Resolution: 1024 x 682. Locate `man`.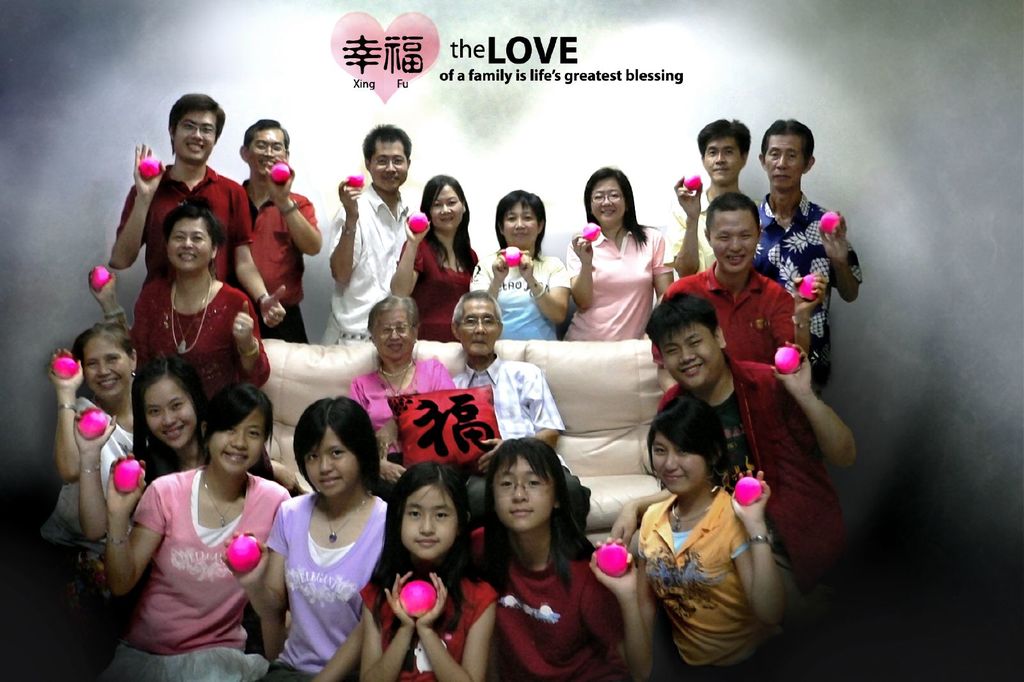
Rect(320, 126, 413, 343).
